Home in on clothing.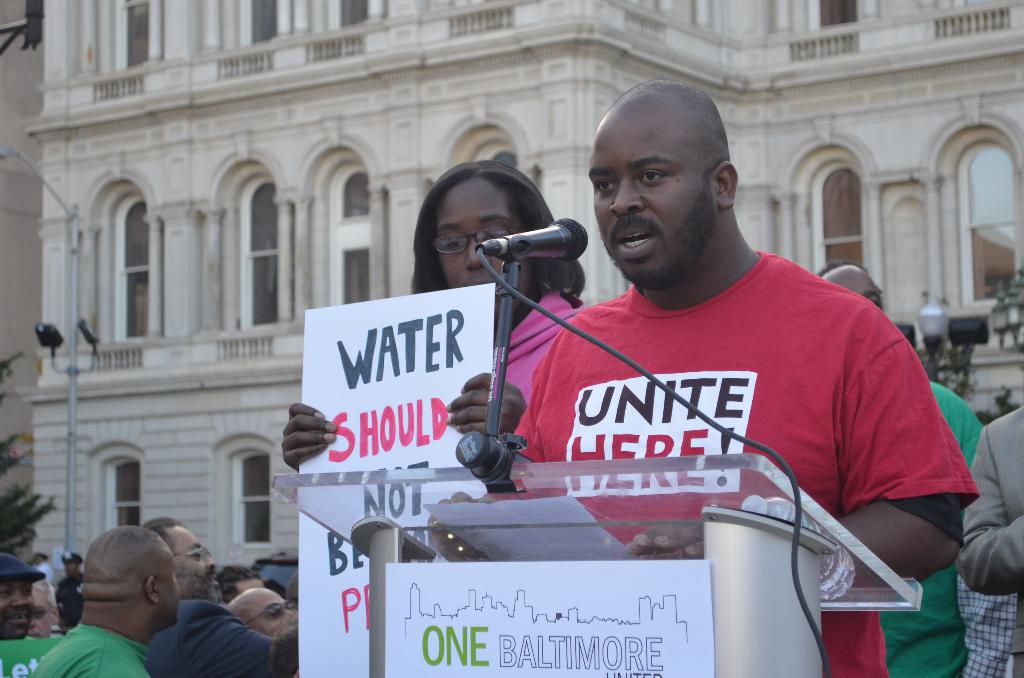
Homed in at (left=959, top=403, right=1023, bottom=677).
